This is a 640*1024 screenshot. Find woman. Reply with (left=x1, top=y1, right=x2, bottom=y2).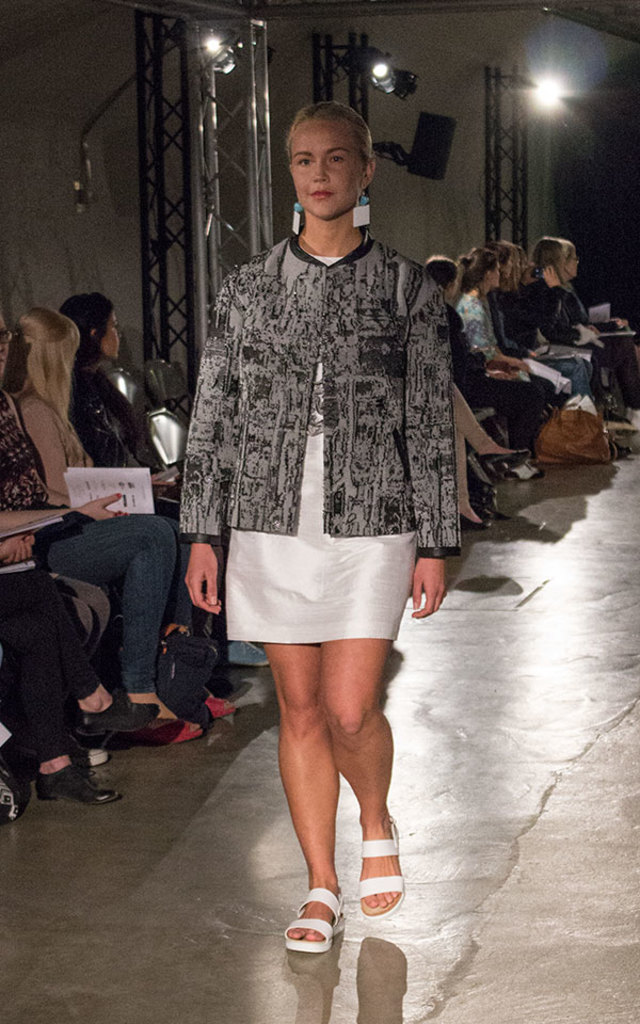
(left=12, top=305, right=234, bottom=746).
